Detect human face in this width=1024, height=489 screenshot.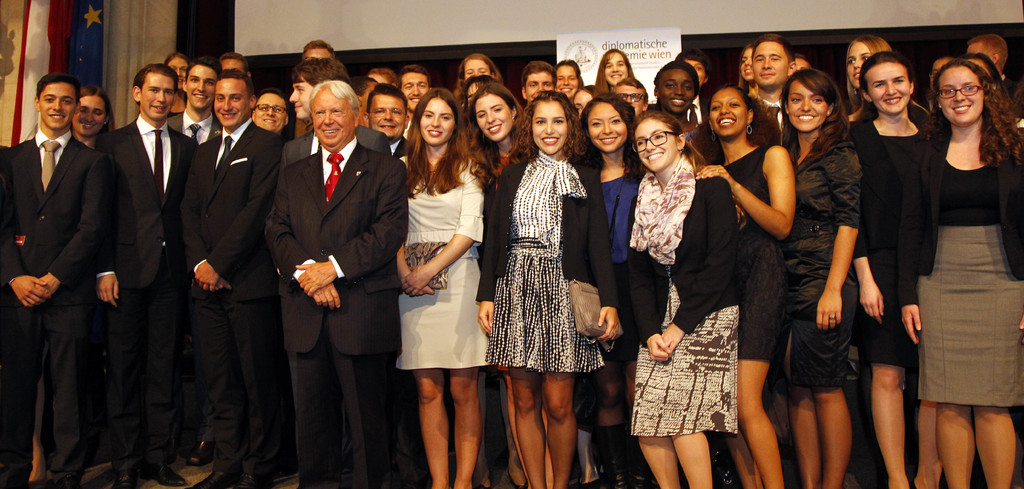
Detection: x1=530, y1=104, x2=568, y2=155.
